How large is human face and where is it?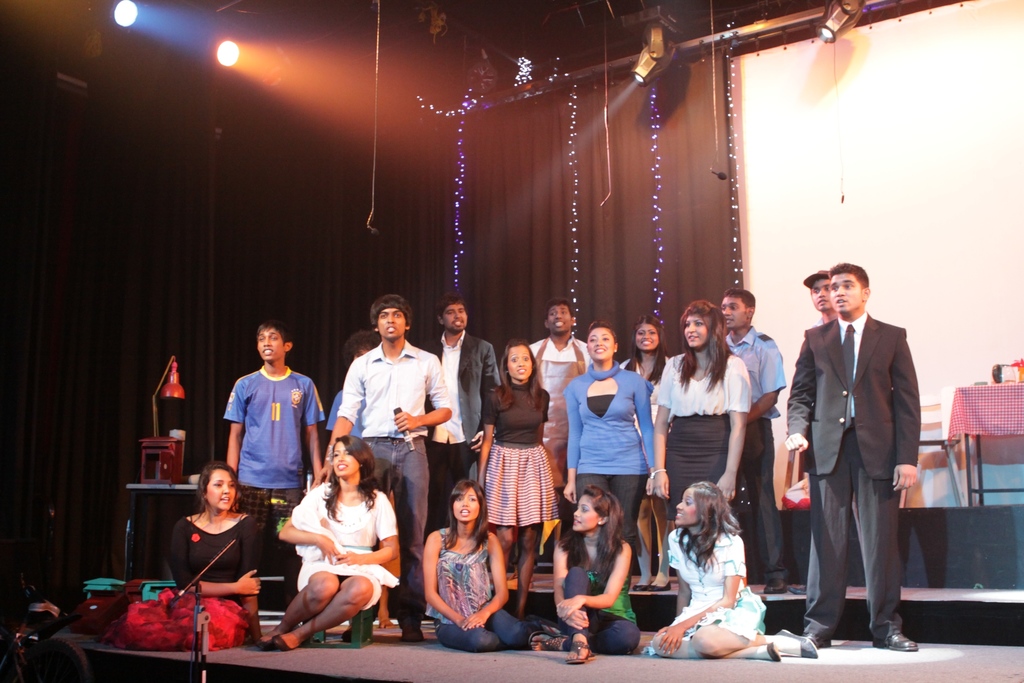
Bounding box: select_region(378, 304, 403, 343).
